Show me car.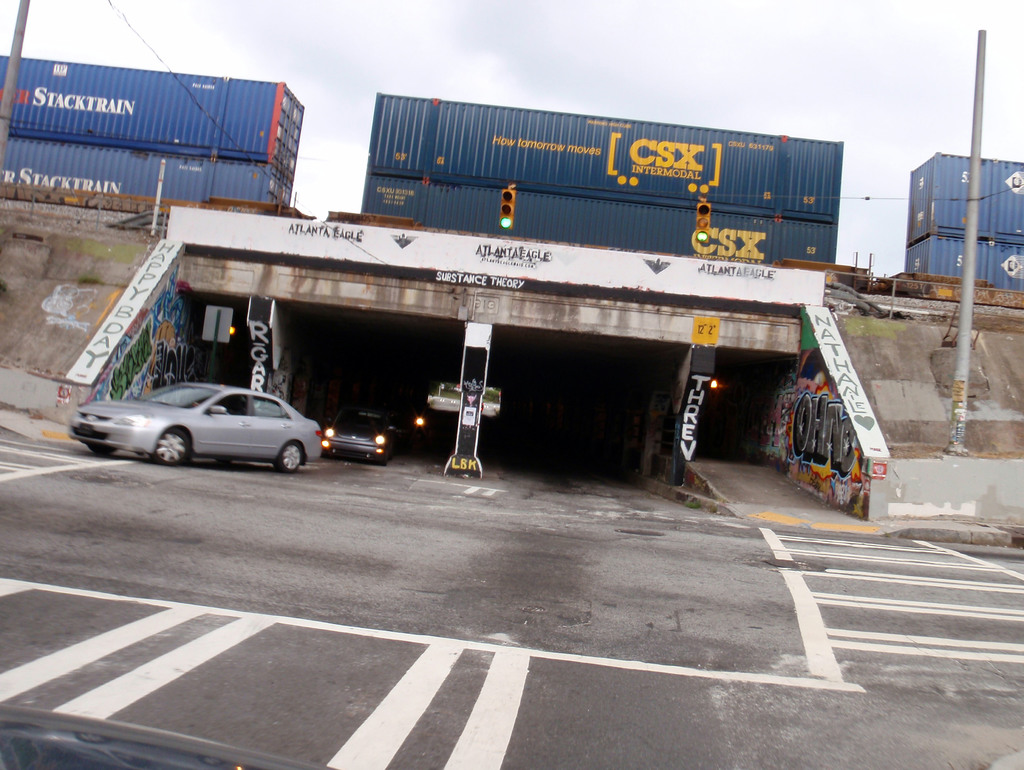
car is here: [left=323, top=408, right=407, bottom=464].
